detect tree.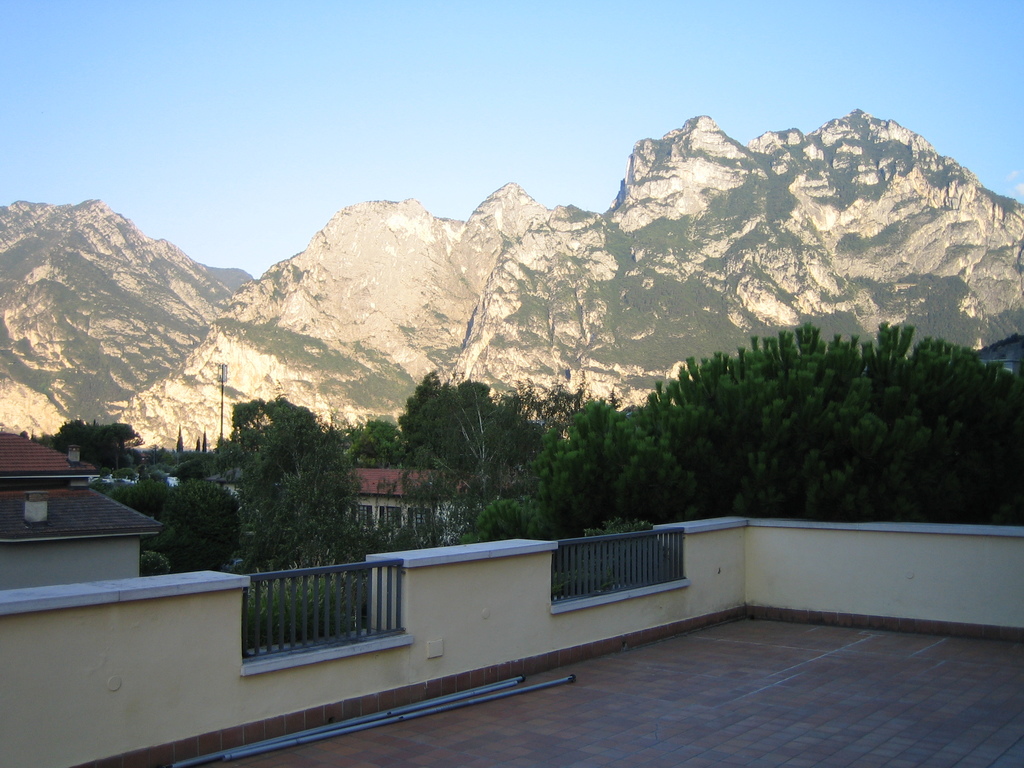
Detected at 50 420 148 479.
